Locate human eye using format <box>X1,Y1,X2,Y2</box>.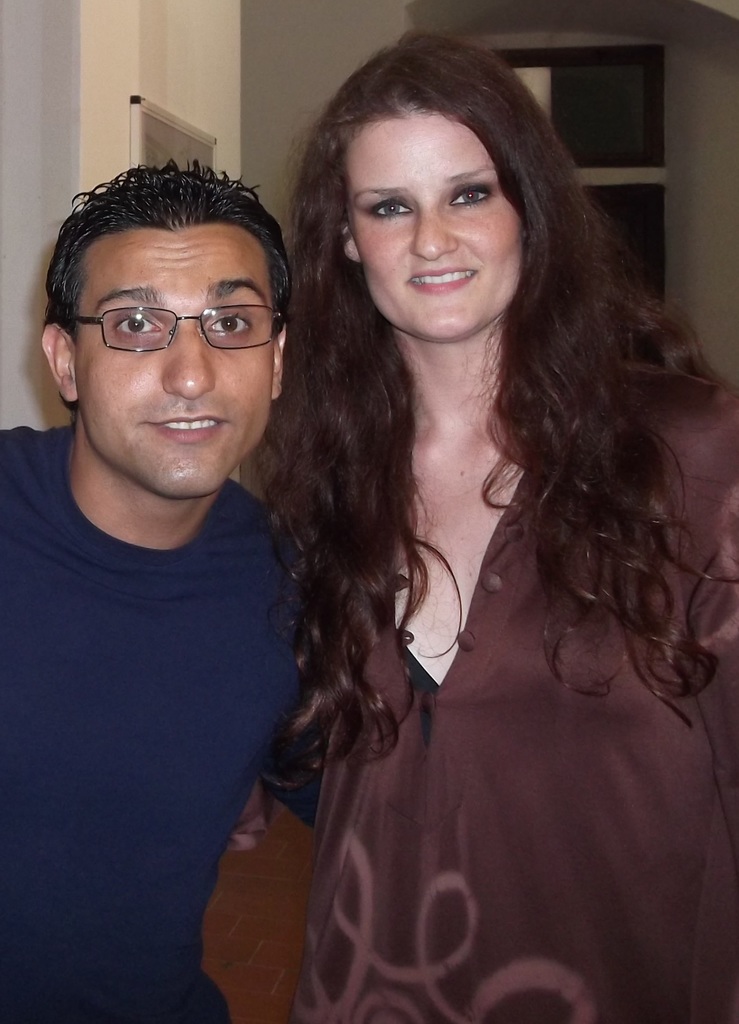
<box>205,308,256,343</box>.
